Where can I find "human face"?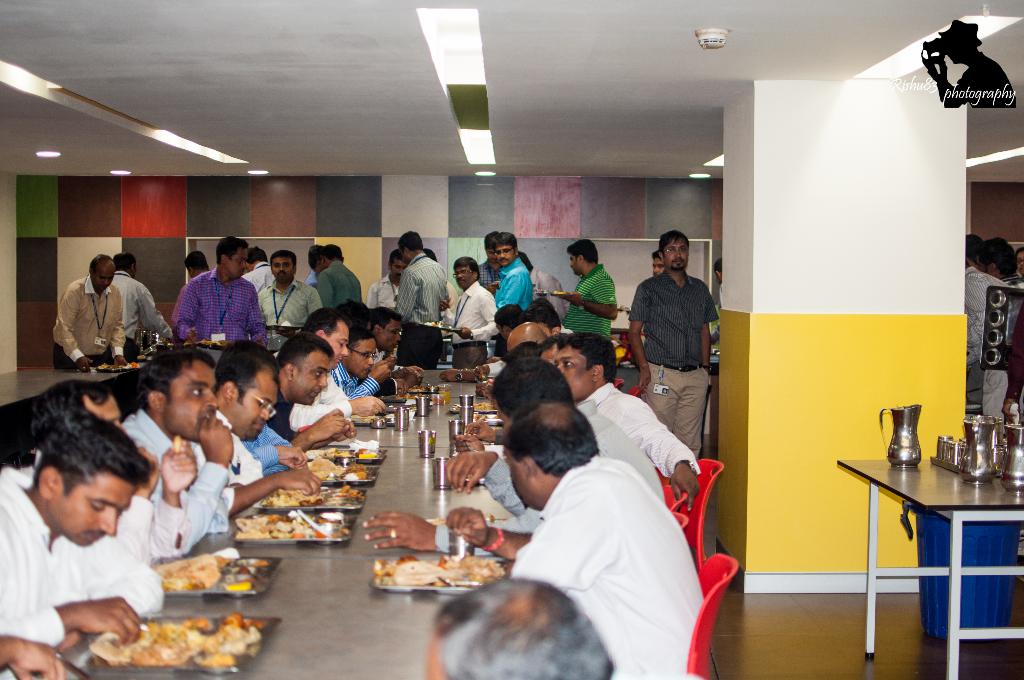
You can find it at [x1=270, y1=258, x2=292, y2=282].
